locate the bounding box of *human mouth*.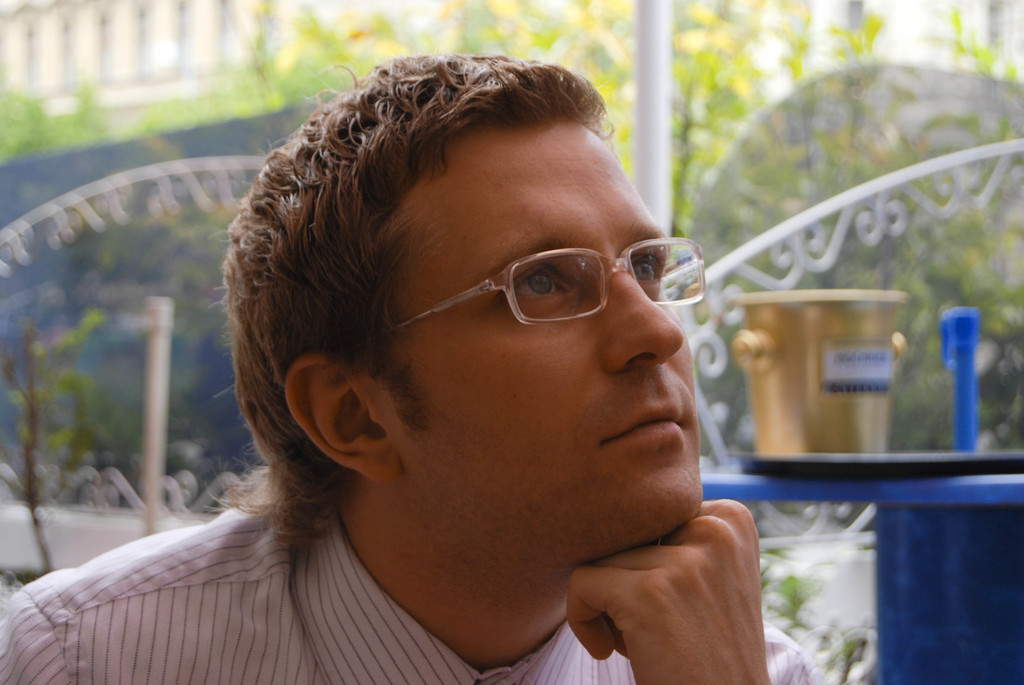
Bounding box: <bbox>589, 391, 691, 455</bbox>.
